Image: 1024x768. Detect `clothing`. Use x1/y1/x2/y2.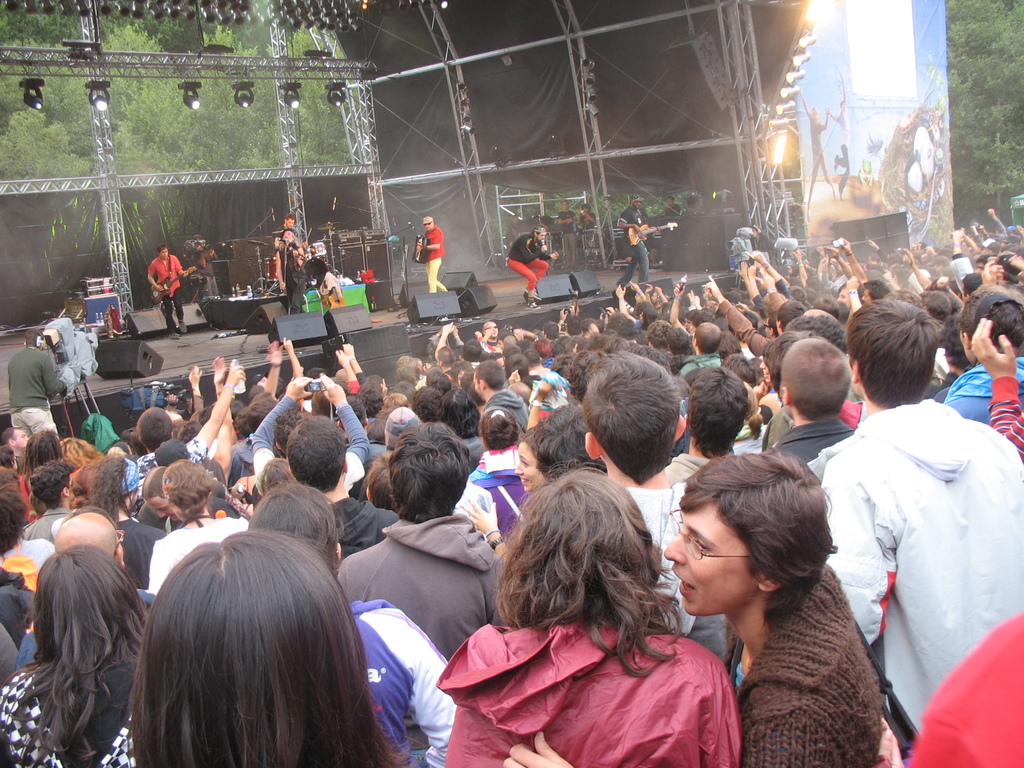
435/610/746/767.
